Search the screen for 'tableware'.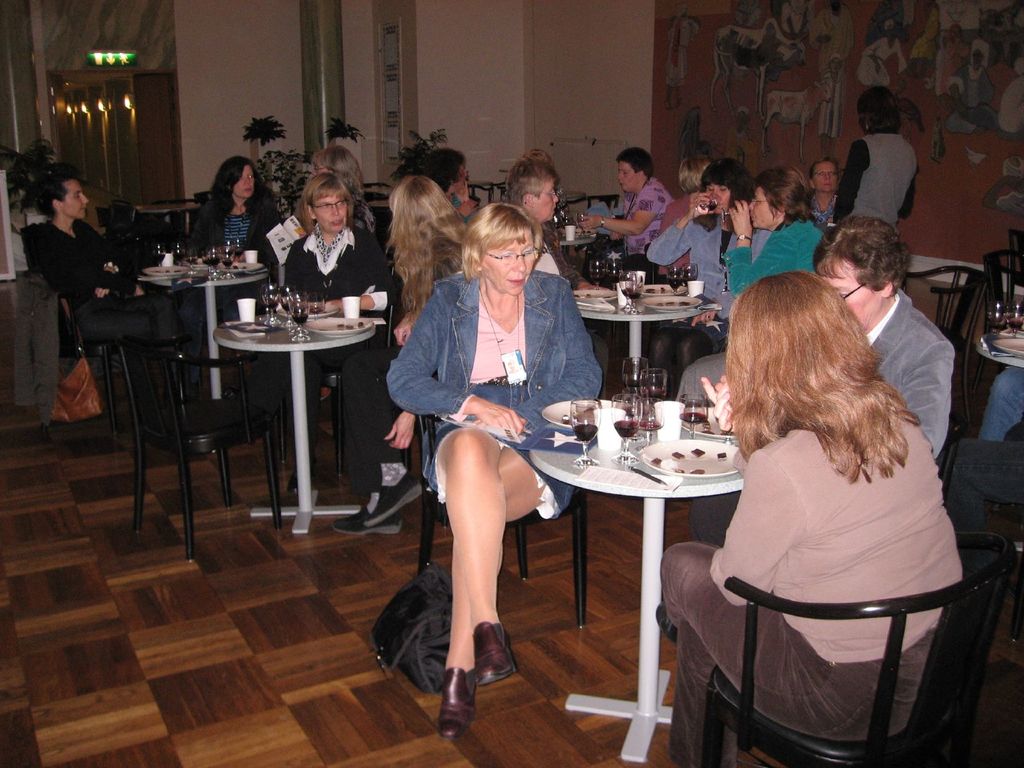
Found at {"left": 259, "top": 288, "right": 283, "bottom": 325}.
